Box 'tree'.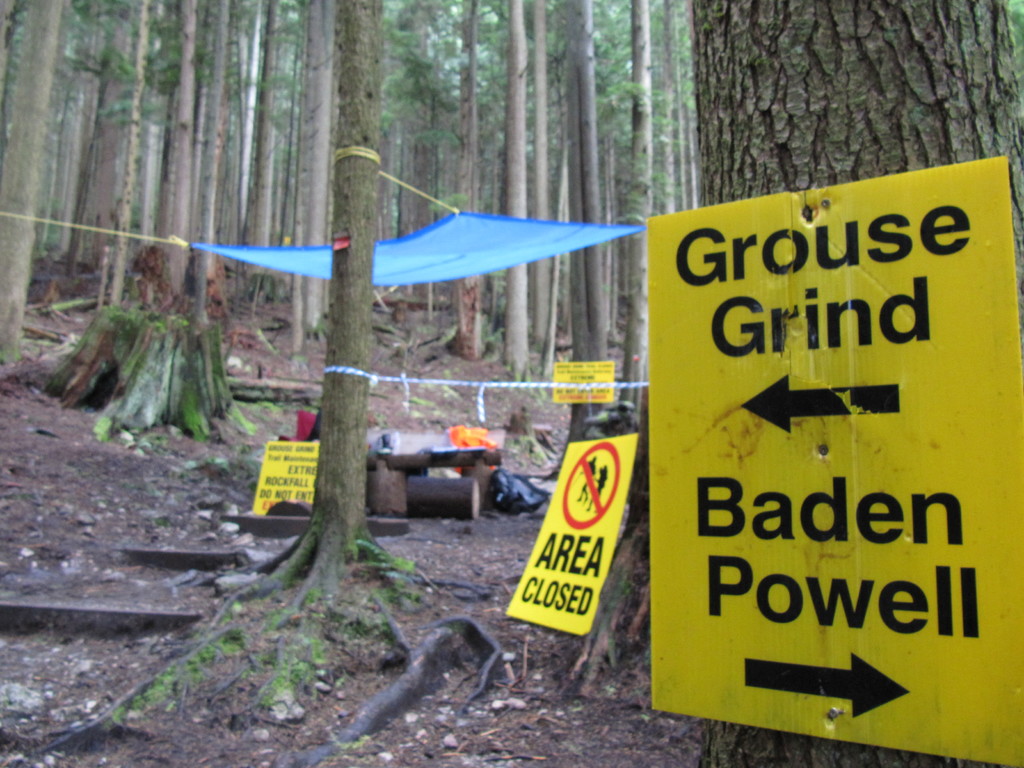
<bbox>612, 1, 654, 431</bbox>.
